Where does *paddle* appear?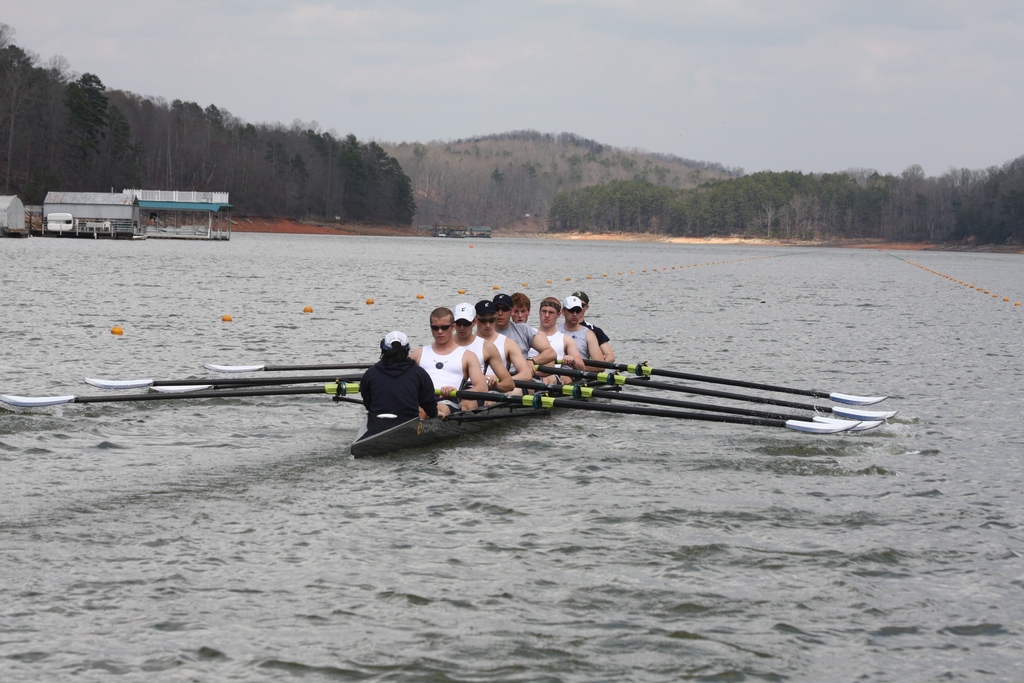
Appears at 1, 379, 362, 404.
